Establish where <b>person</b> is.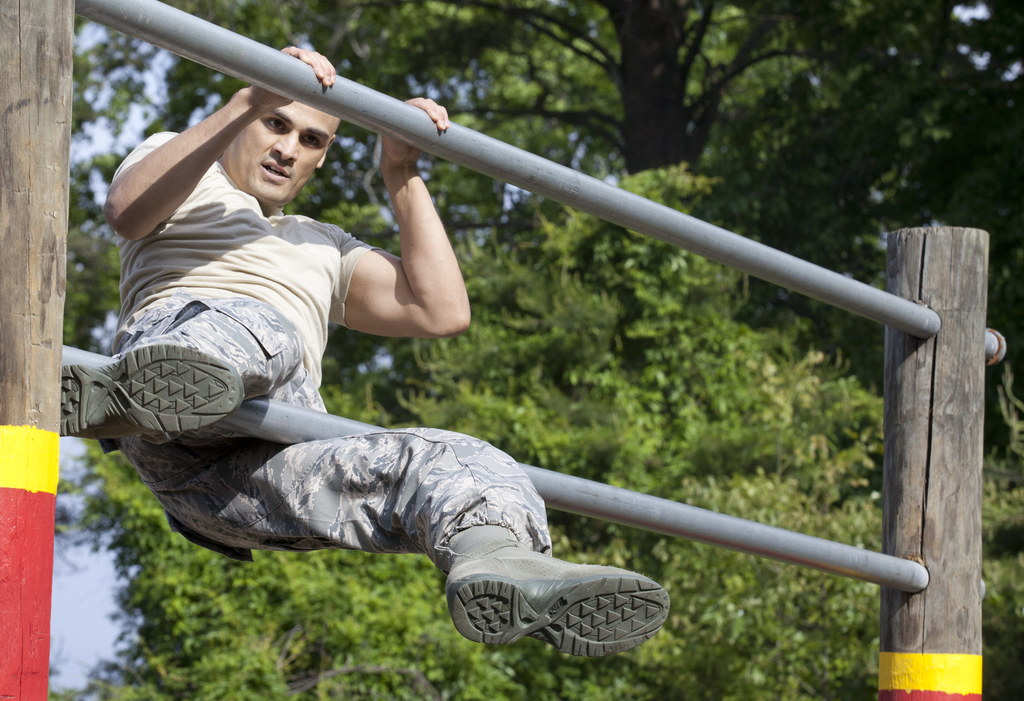
Established at crop(125, 70, 771, 700).
